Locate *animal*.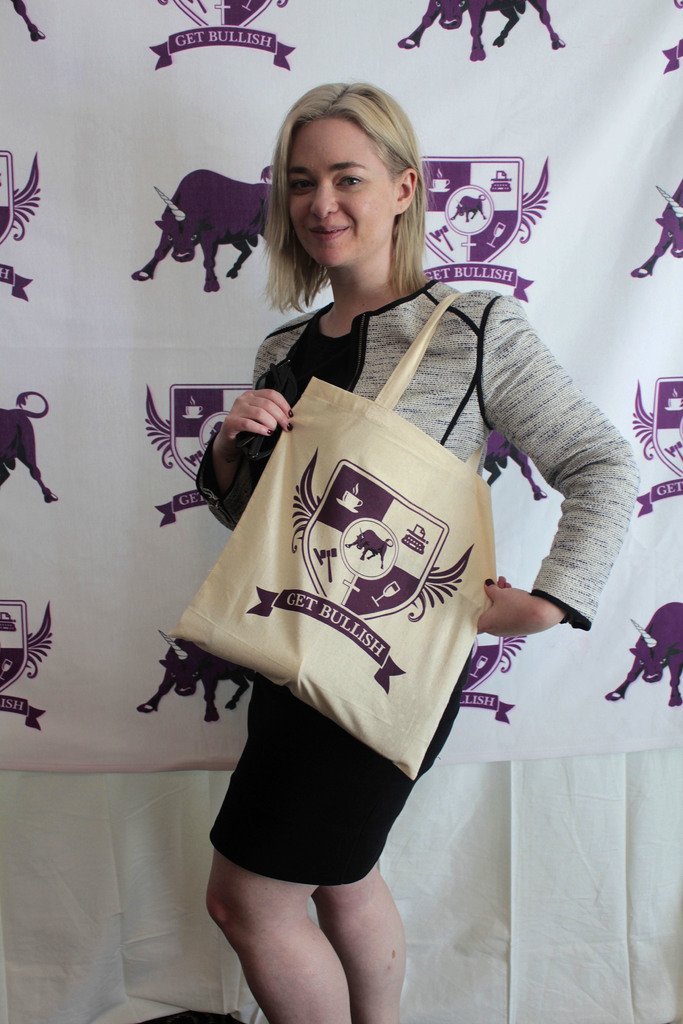
Bounding box: left=4, top=0, right=43, bottom=42.
